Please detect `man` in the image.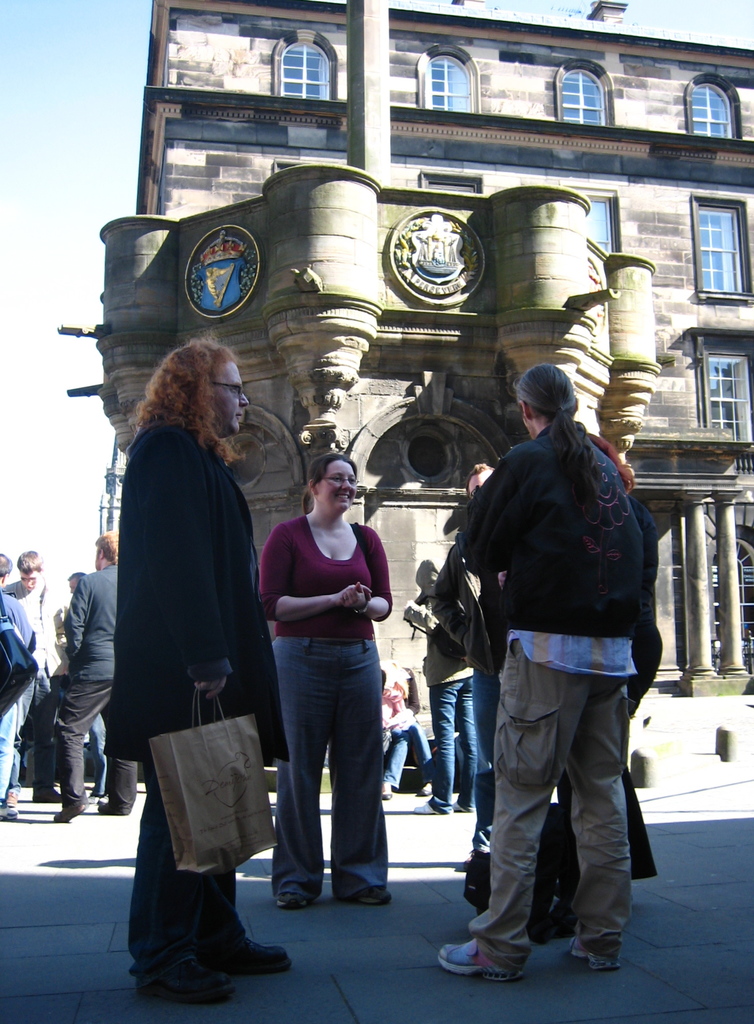
{"left": 102, "top": 336, "right": 293, "bottom": 1011}.
